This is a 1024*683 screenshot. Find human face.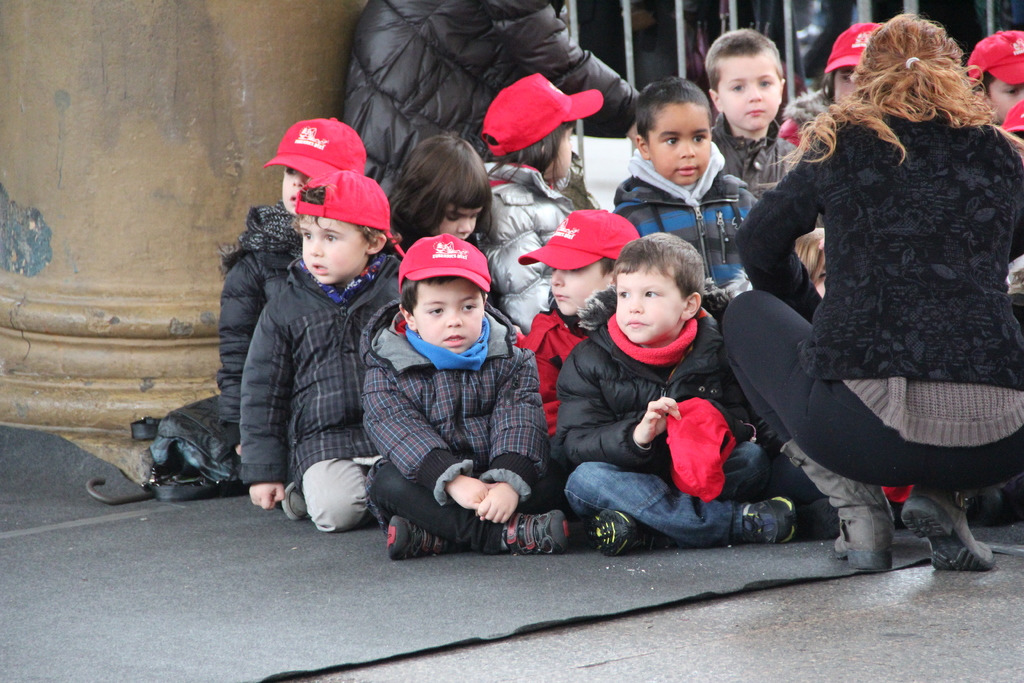
Bounding box: Rect(660, 94, 703, 178).
